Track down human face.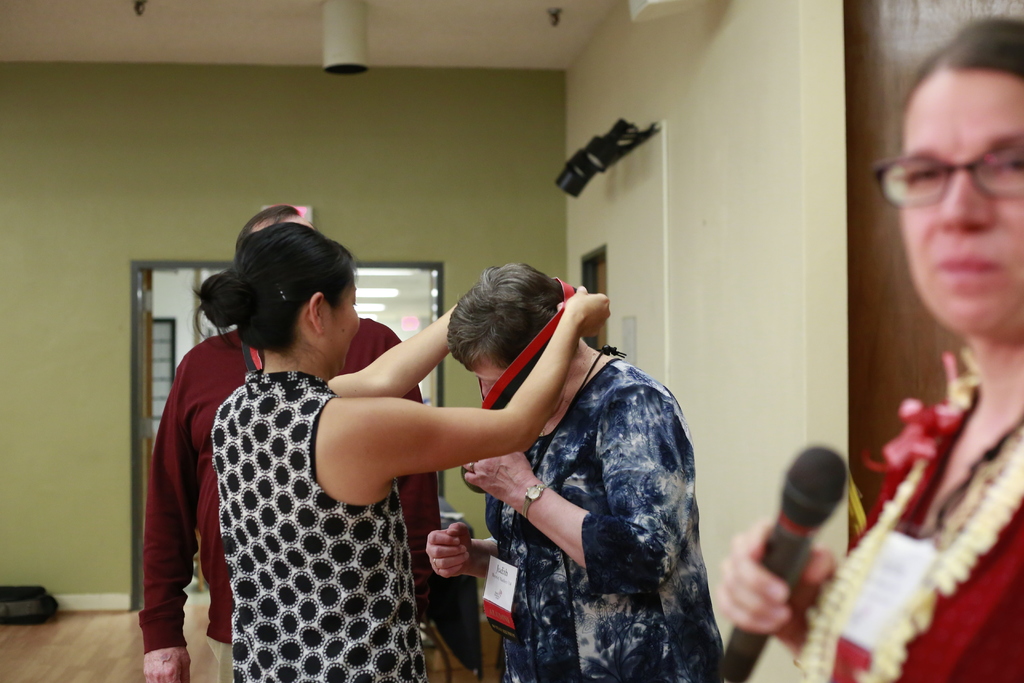
Tracked to (left=323, top=274, right=360, bottom=364).
